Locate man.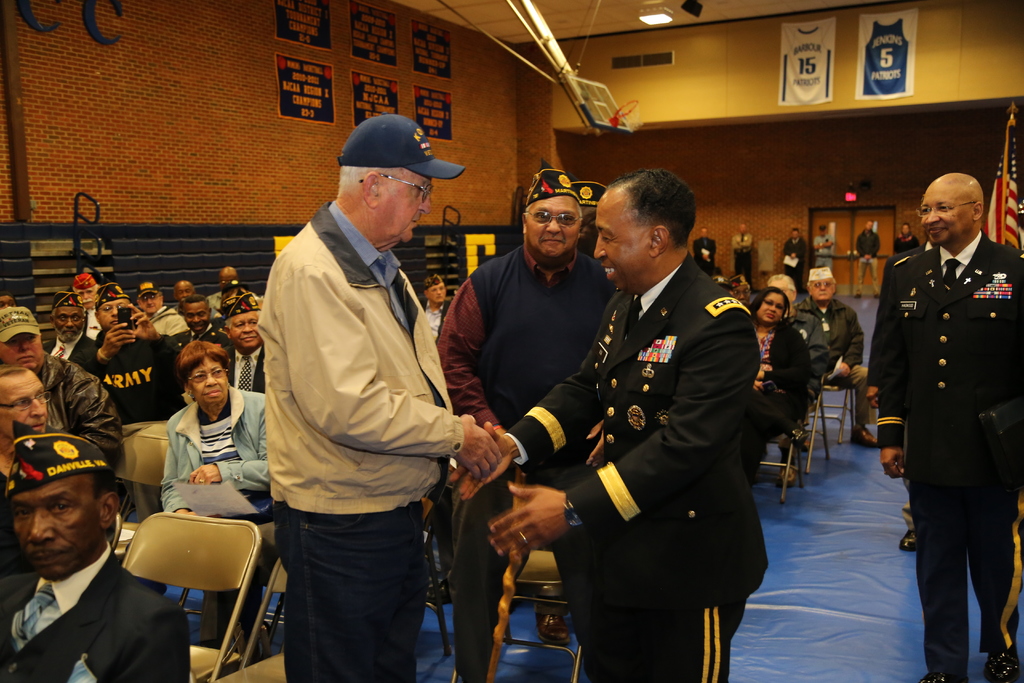
Bounding box: bbox(727, 222, 756, 279).
